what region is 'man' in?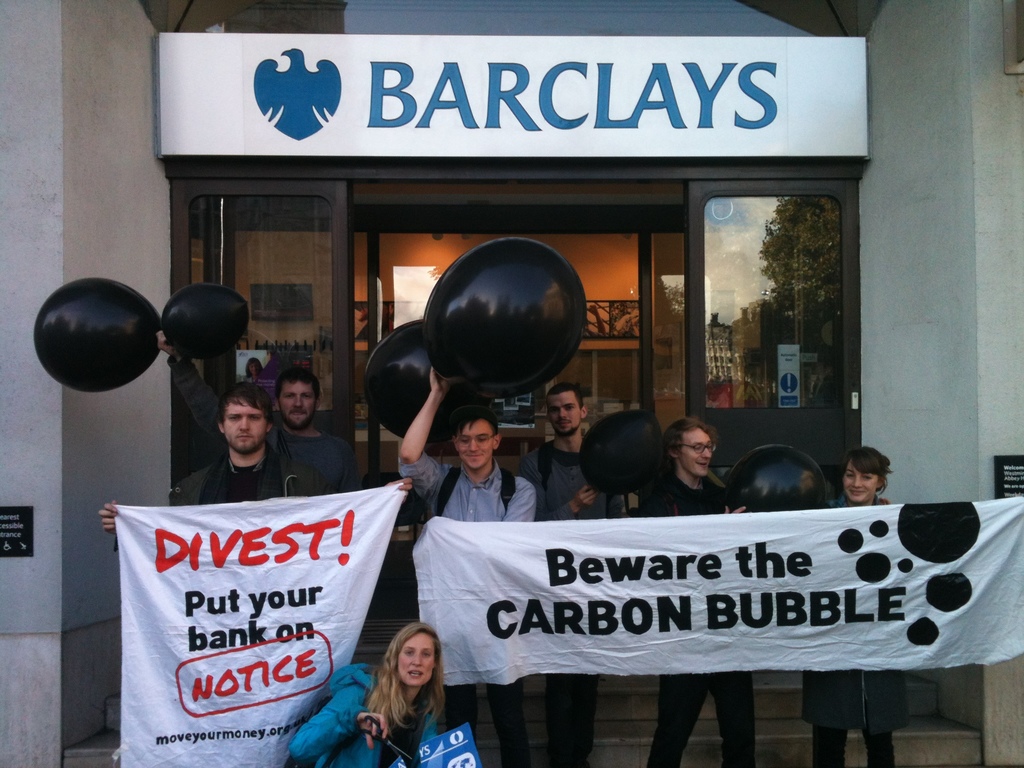
<box>99,381,413,537</box>.
